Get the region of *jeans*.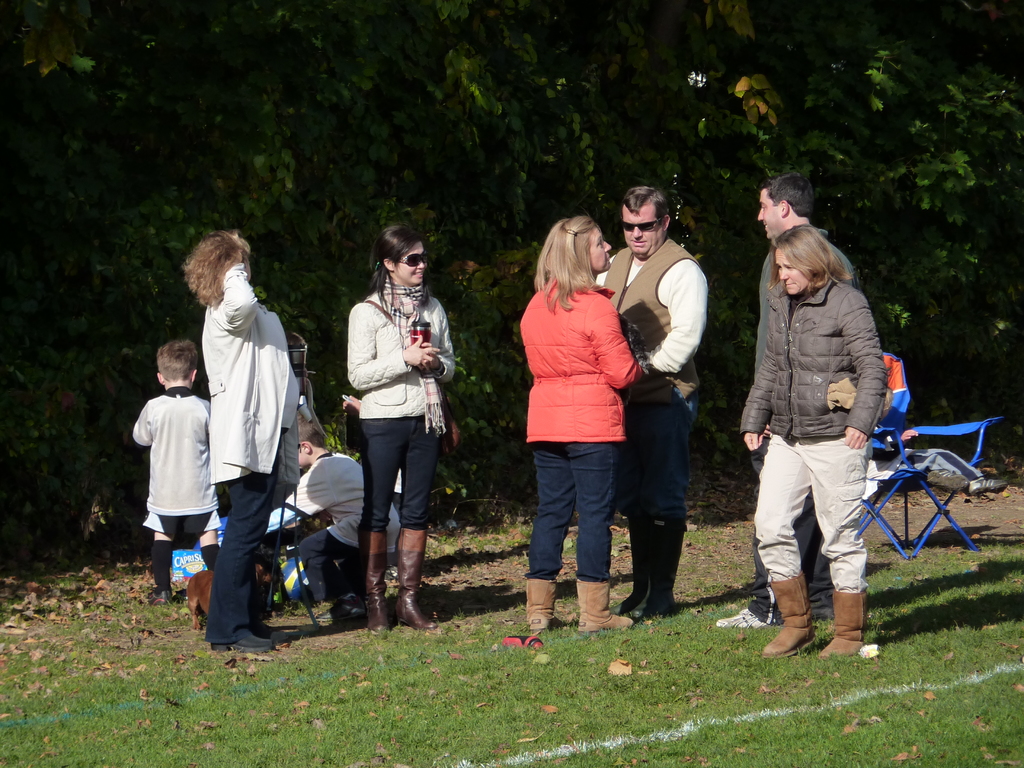
{"x1": 525, "y1": 436, "x2": 634, "y2": 624}.
